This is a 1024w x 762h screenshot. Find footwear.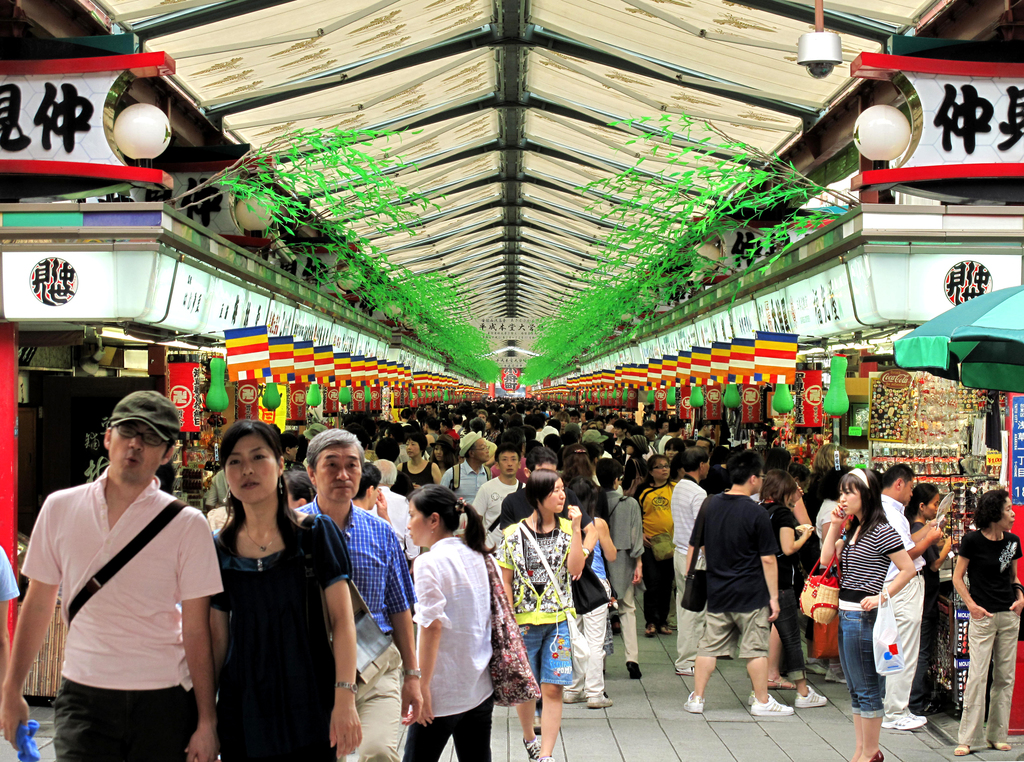
Bounding box: <bbox>826, 670, 841, 683</bbox>.
